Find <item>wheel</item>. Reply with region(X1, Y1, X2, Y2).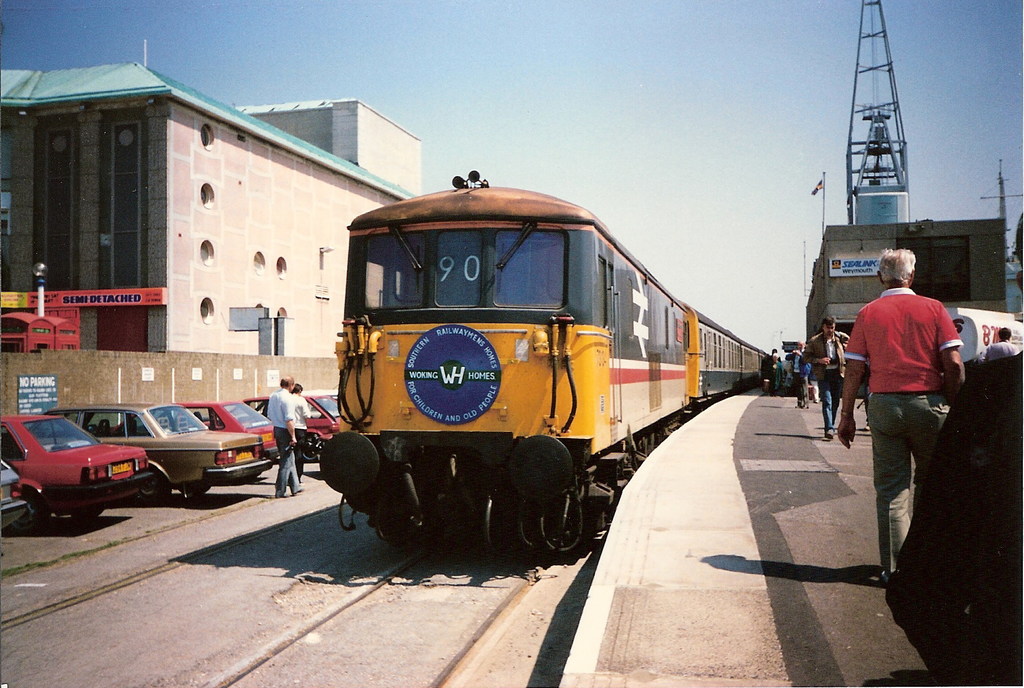
region(303, 446, 317, 464).
